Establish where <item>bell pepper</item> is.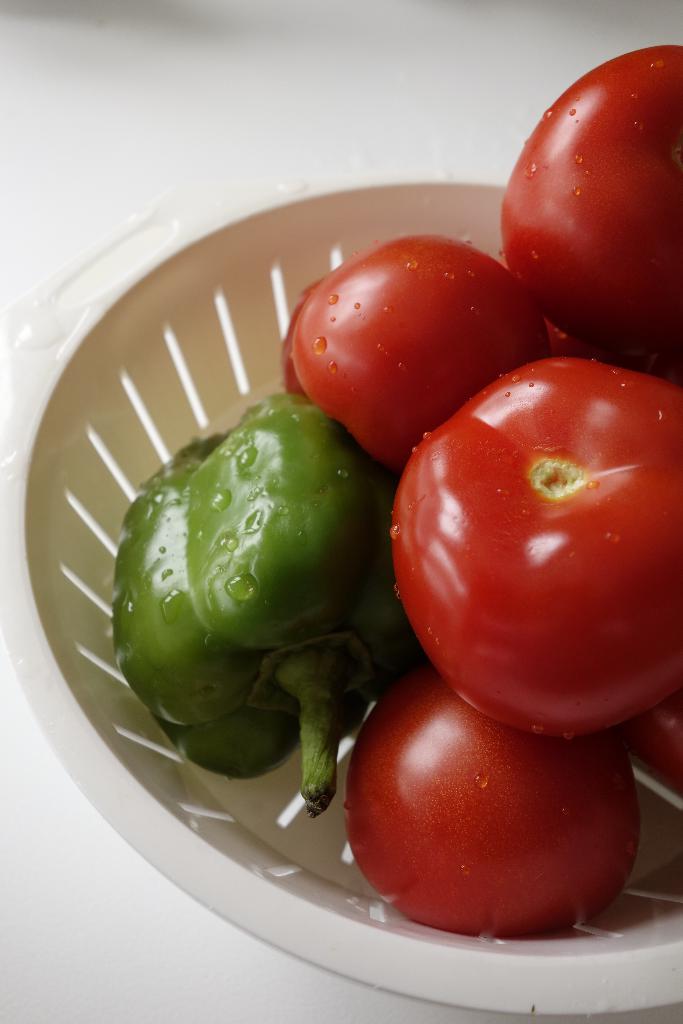
Established at 117, 393, 423, 820.
